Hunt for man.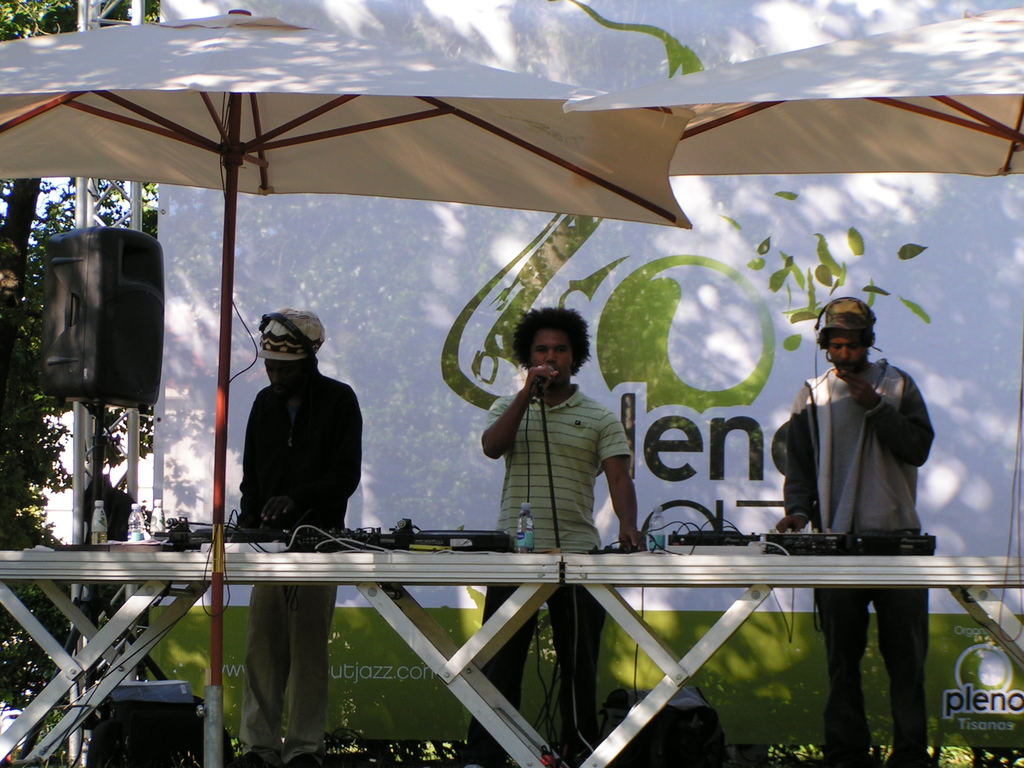
Hunted down at [left=232, top=307, right=361, bottom=767].
